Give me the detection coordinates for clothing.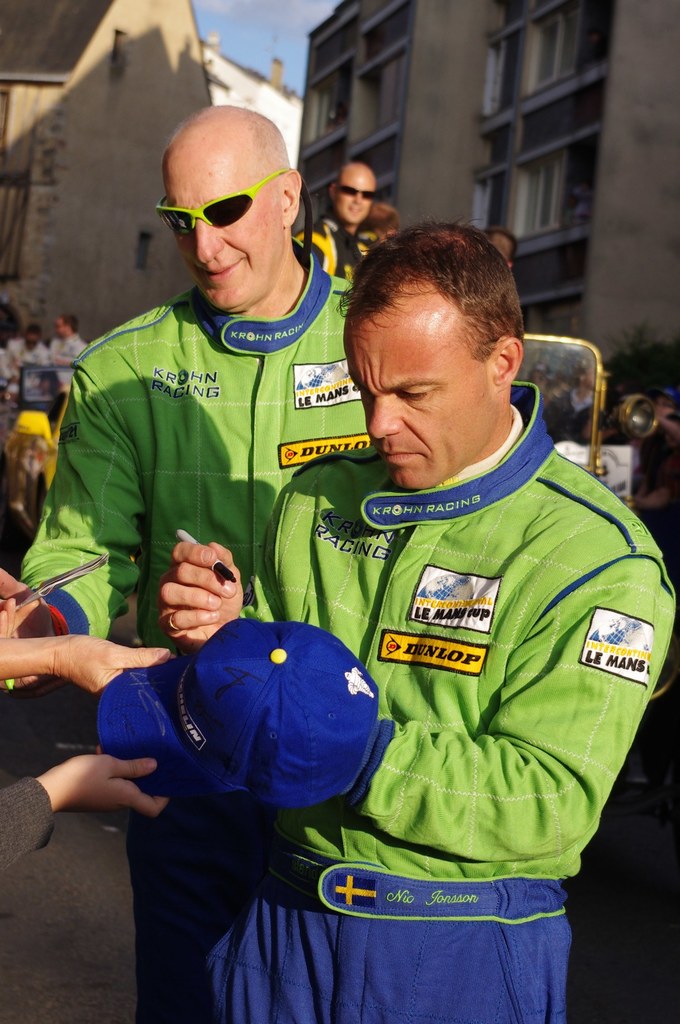
0 232 373 1023.
